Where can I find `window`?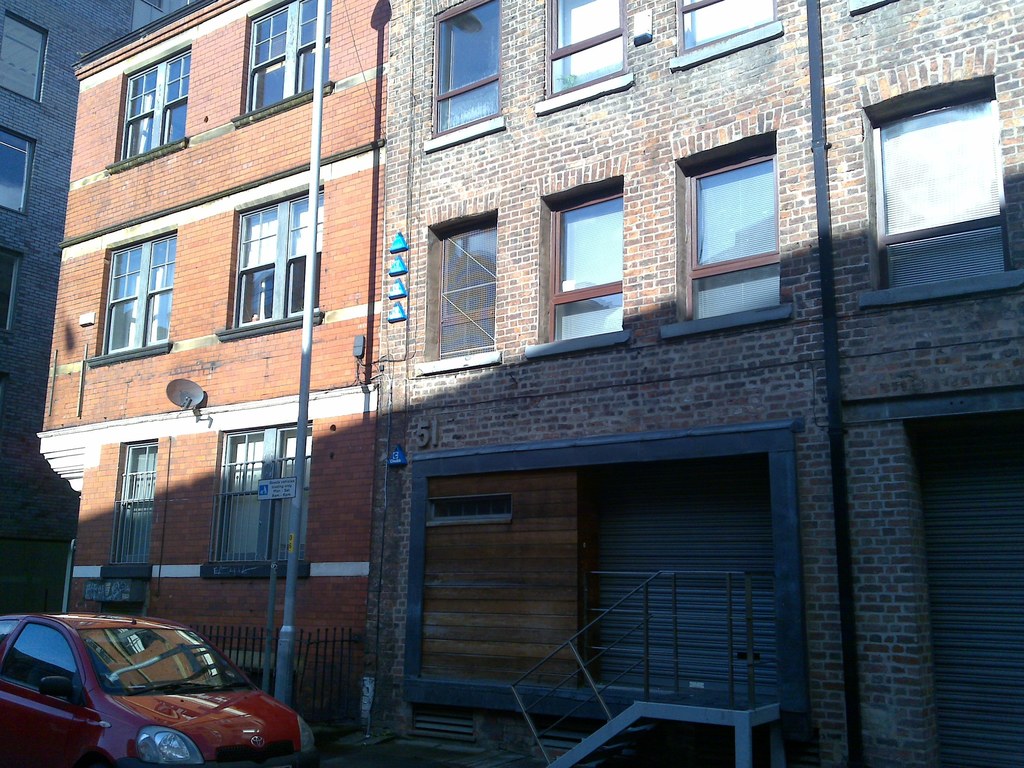
You can find it at [left=112, top=439, right=168, bottom=569].
